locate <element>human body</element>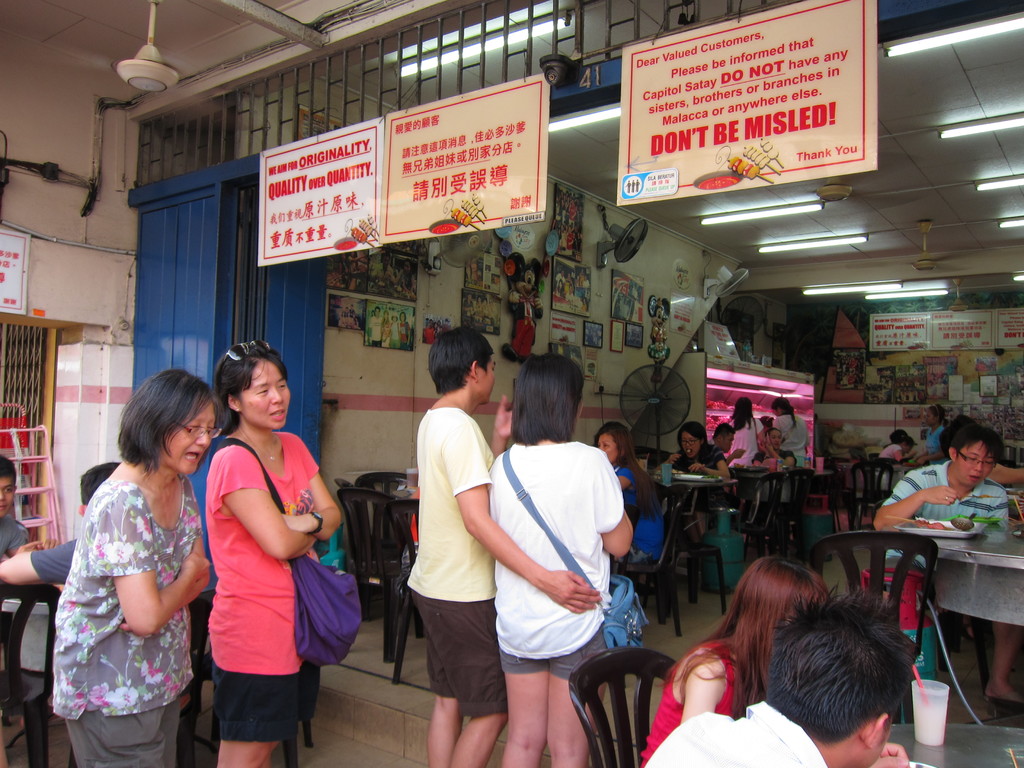
[x1=883, y1=435, x2=911, y2=467]
